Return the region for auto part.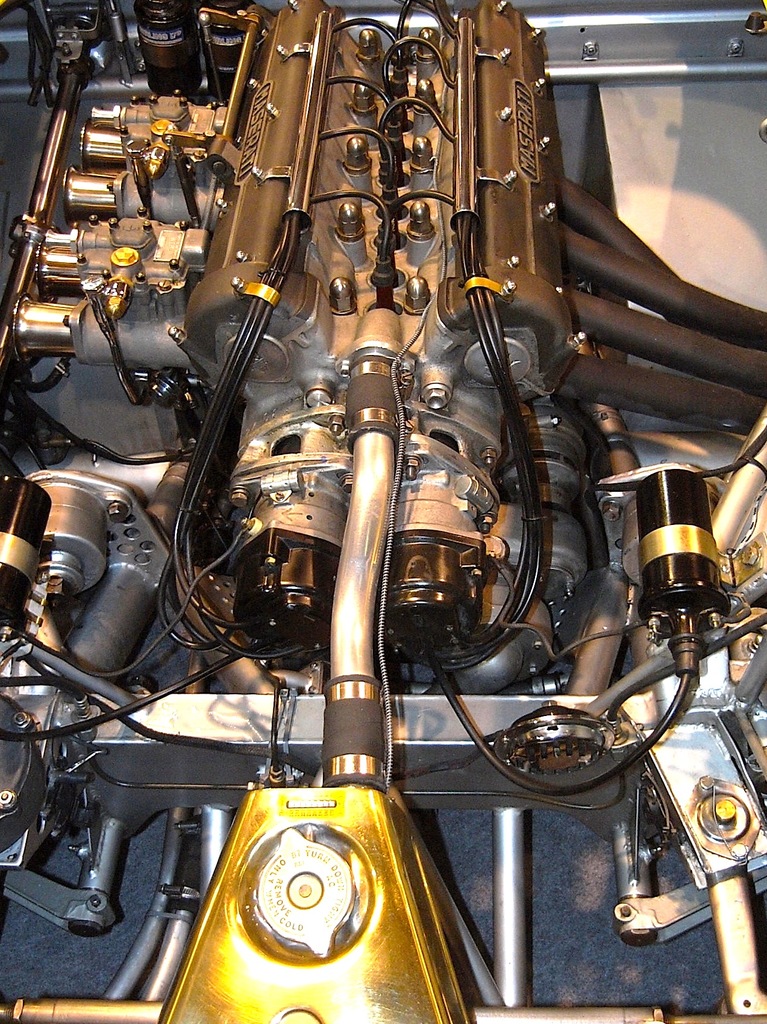
crop(0, 0, 766, 1023).
